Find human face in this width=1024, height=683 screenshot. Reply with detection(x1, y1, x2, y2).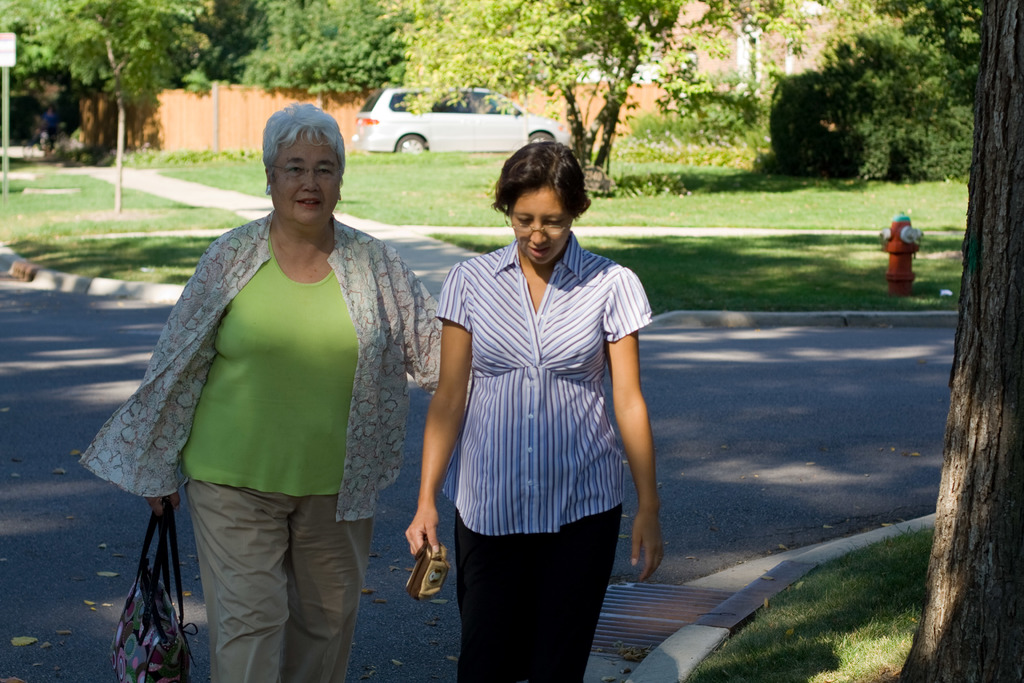
detection(506, 182, 575, 268).
